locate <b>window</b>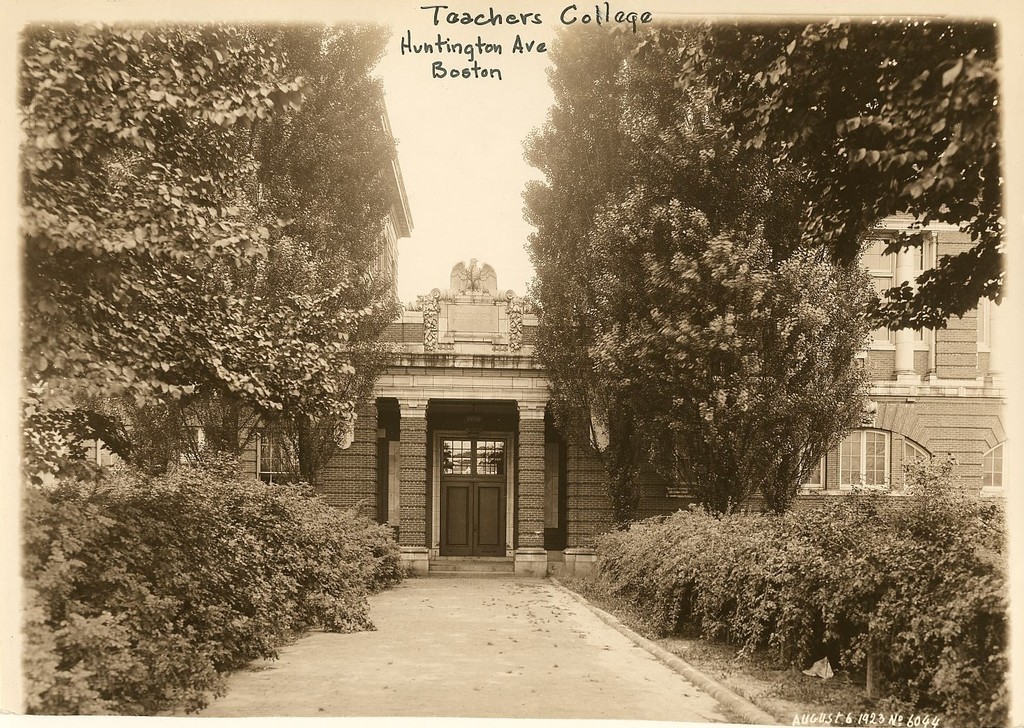
[left=798, top=438, right=826, bottom=497]
